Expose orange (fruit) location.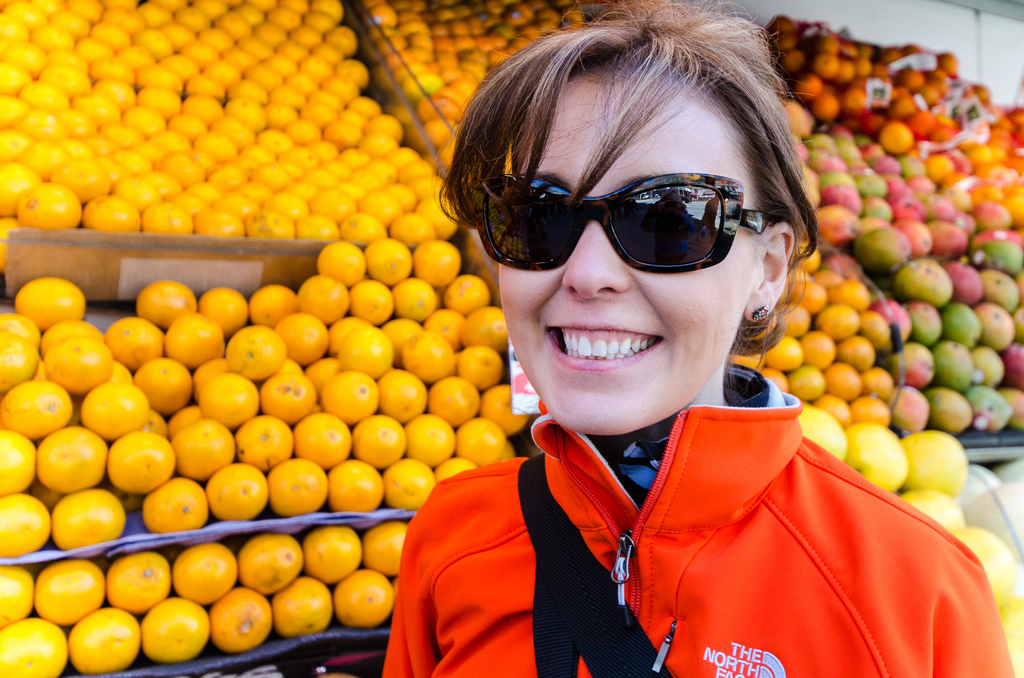
Exposed at 392:273:443:322.
